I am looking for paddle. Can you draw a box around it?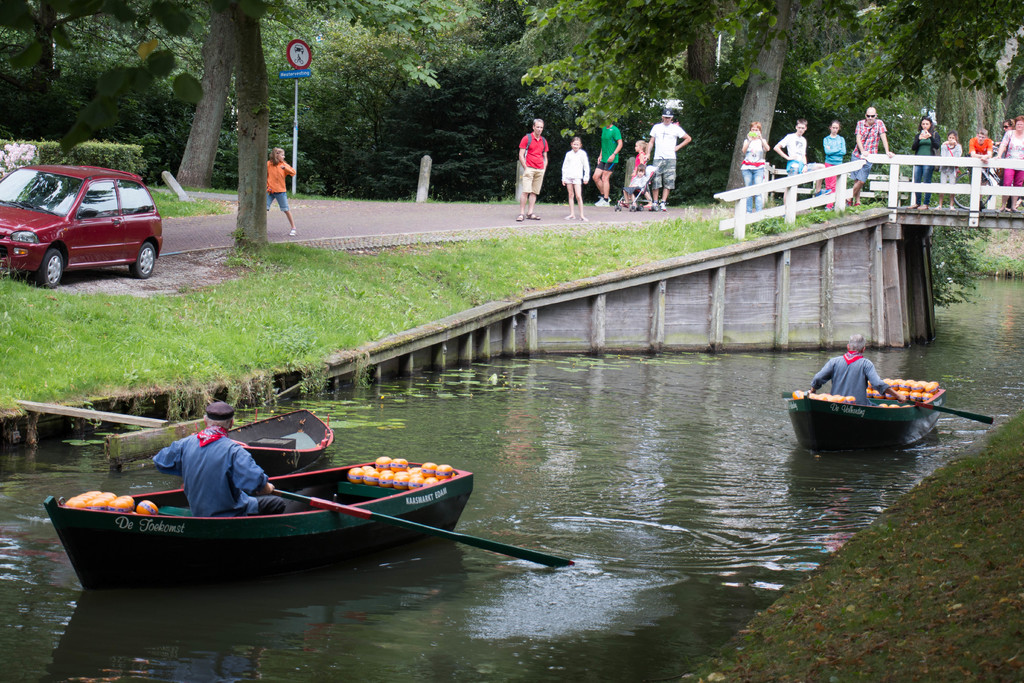
Sure, the bounding box is select_region(905, 403, 999, 428).
